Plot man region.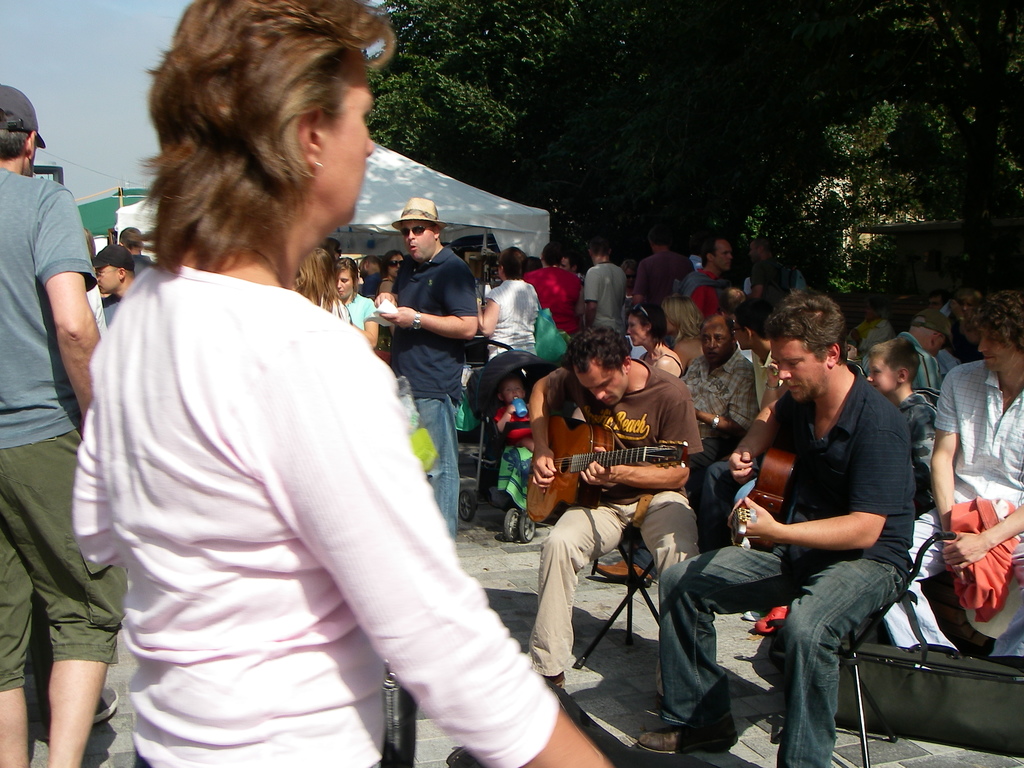
Plotted at region(730, 298, 783, 417).
